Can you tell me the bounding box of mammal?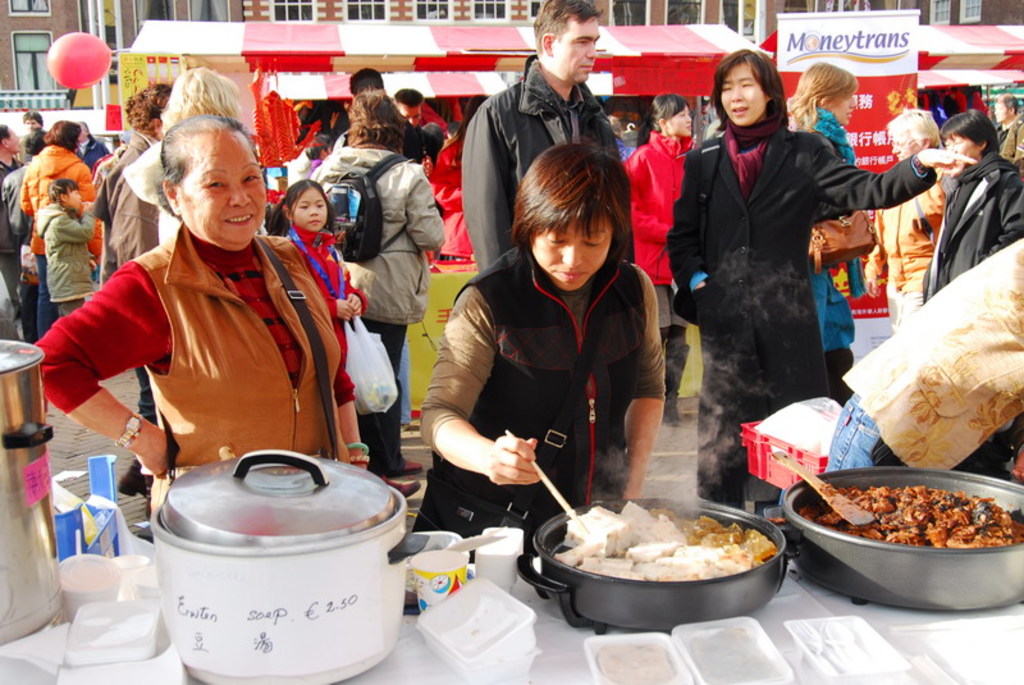
822, 233, 1023, 481.
